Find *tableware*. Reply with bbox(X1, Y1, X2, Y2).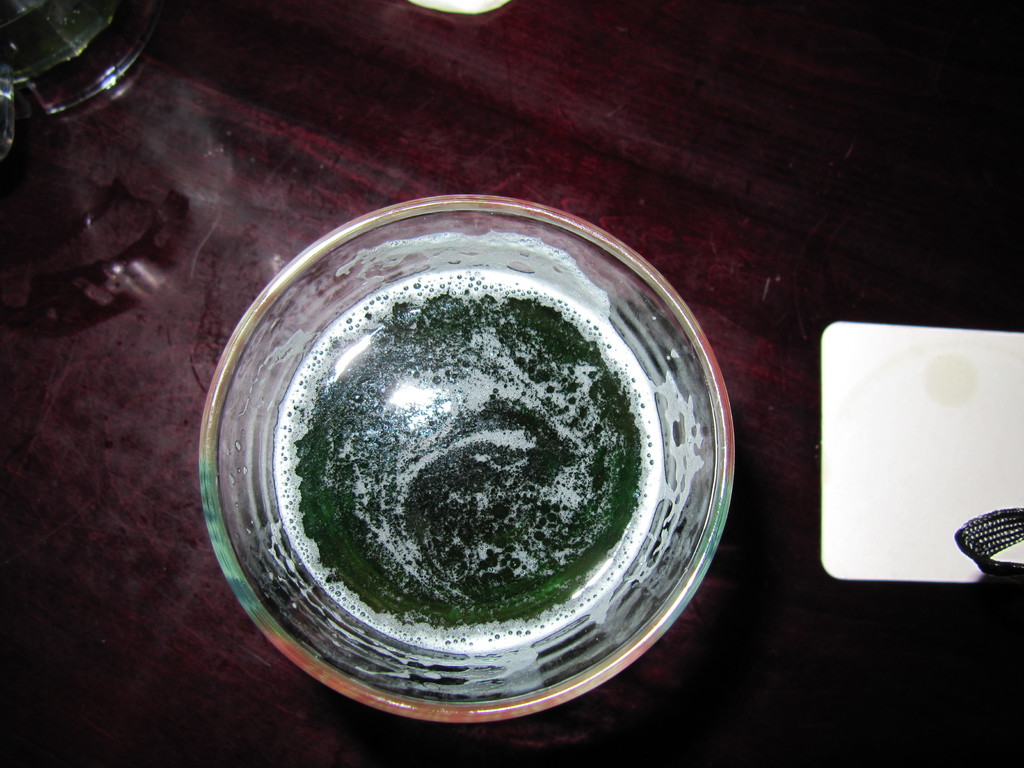
bbox(210, 191, 725, 735).
